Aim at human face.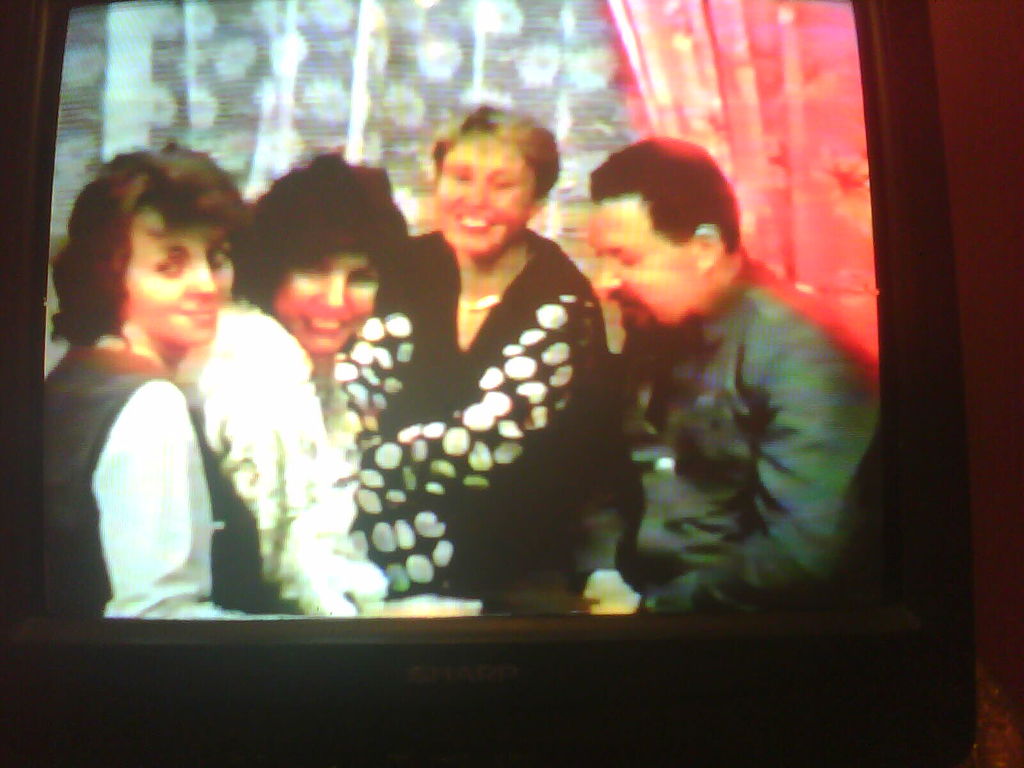
Aimed at 585:203:738:335.
